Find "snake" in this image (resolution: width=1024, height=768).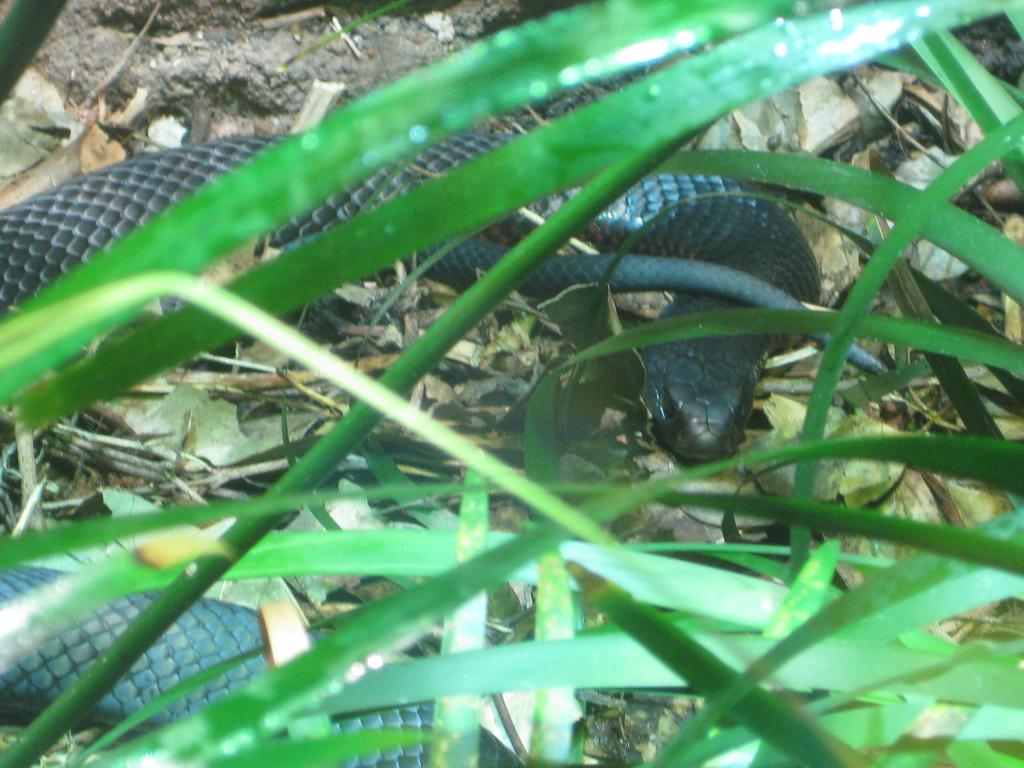
bbox(0, 124, 819, 767).
